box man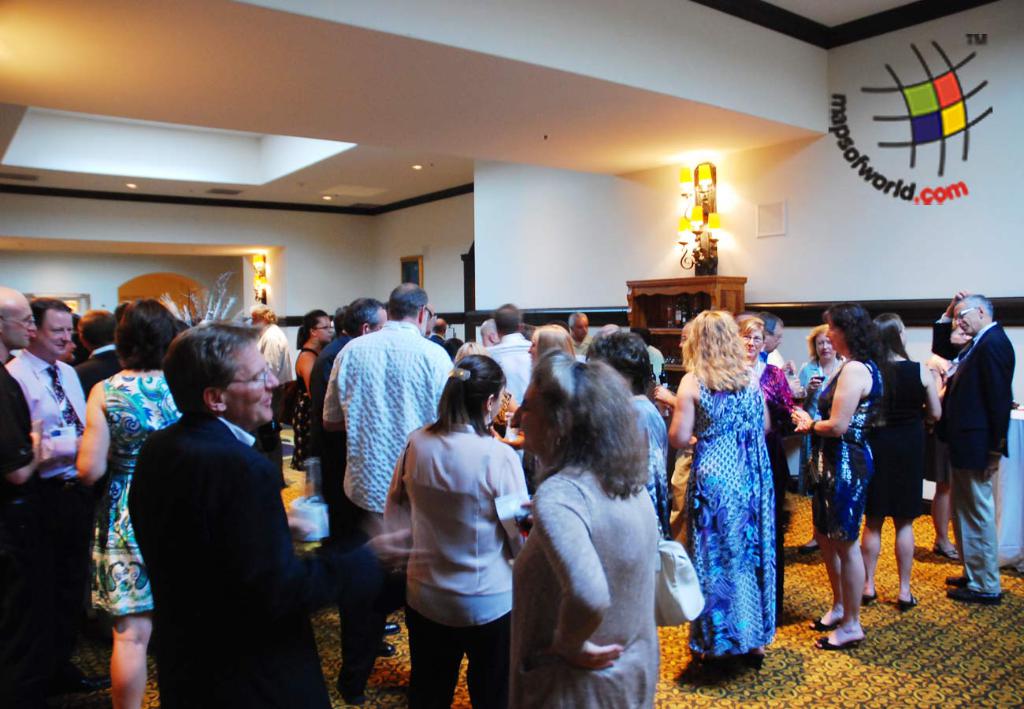
x1=309 y1=293 x2=388 y2=557
